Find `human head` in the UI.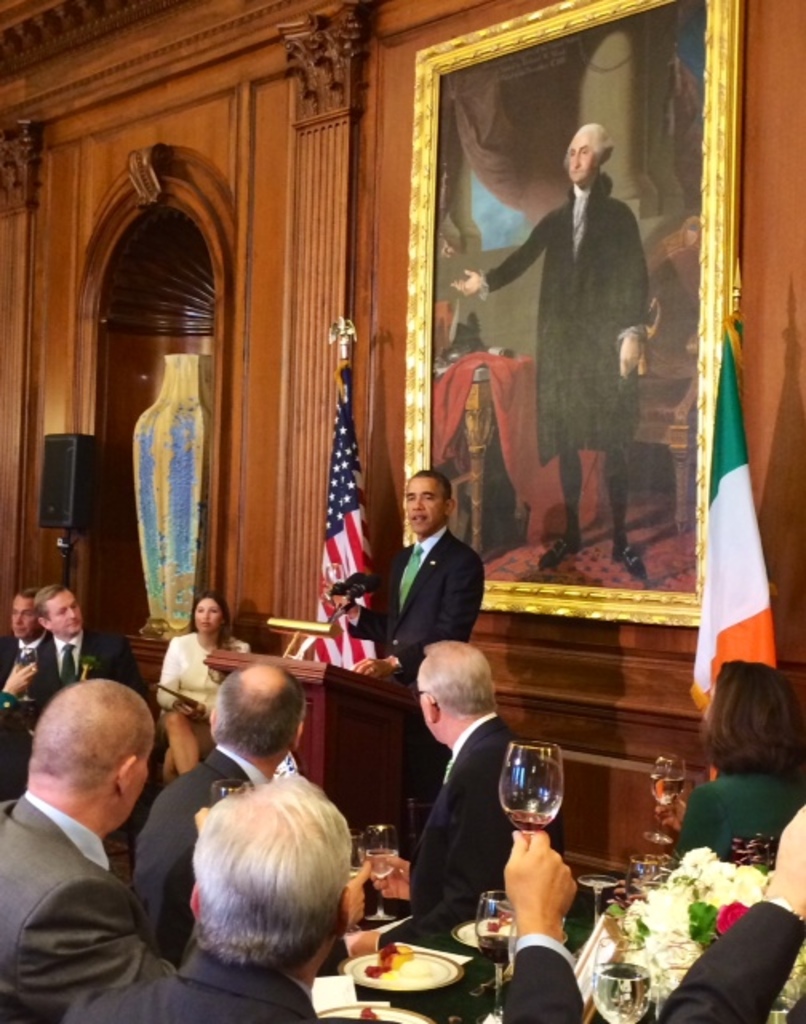
UI element at (left=702, top=662, right=804, bottom=768).
